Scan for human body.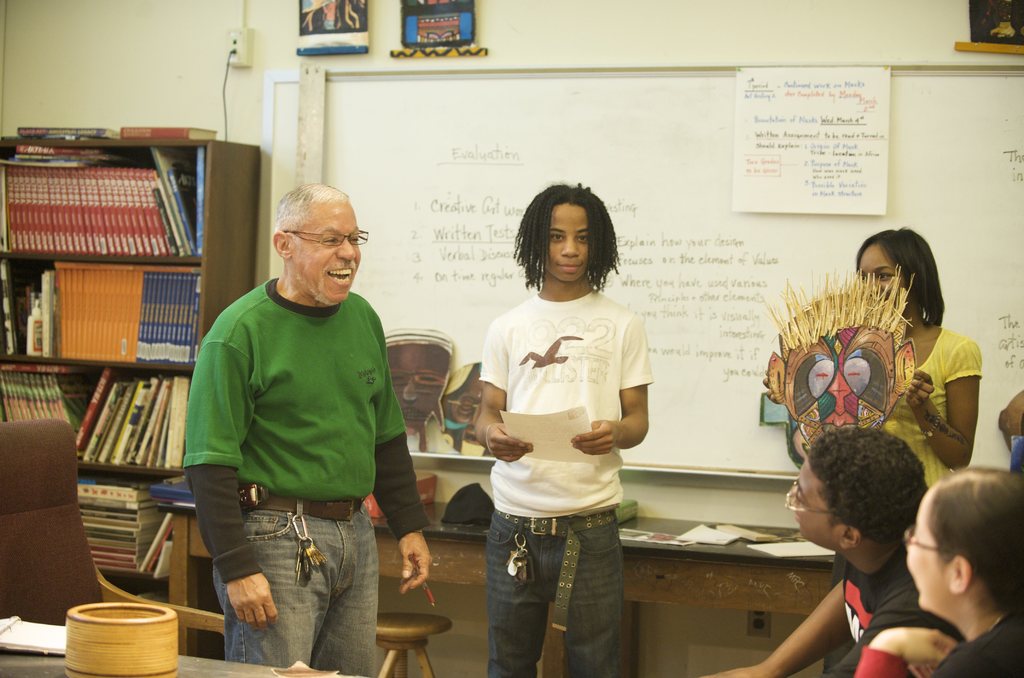
Scan result: [left=466, top=184, right=664, bottom=673].
